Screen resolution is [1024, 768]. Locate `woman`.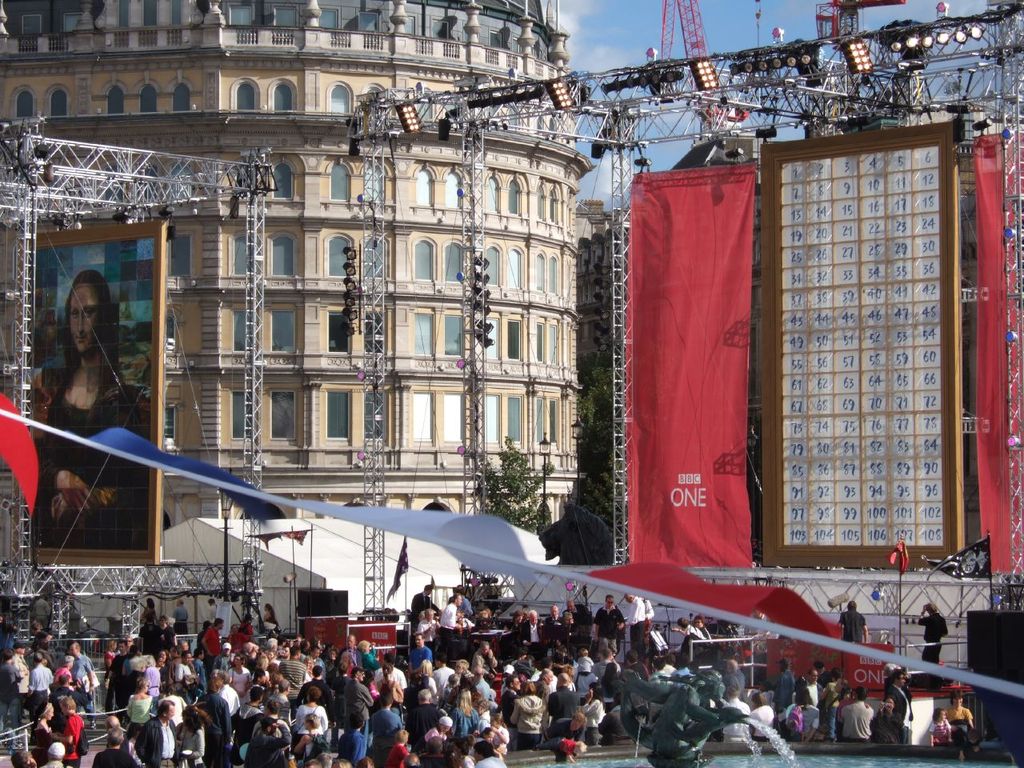
box(31, 704, 54, 756).
